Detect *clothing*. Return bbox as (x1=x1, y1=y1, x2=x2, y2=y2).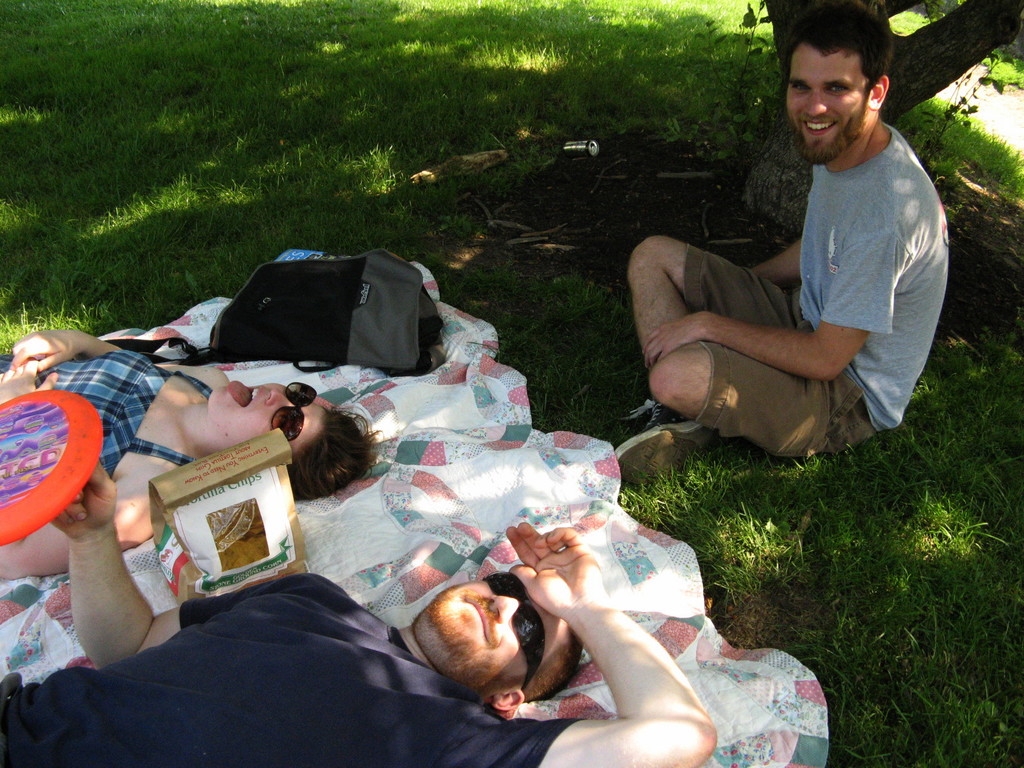
(x1=0, y1=566, x2=580, y2=767).
